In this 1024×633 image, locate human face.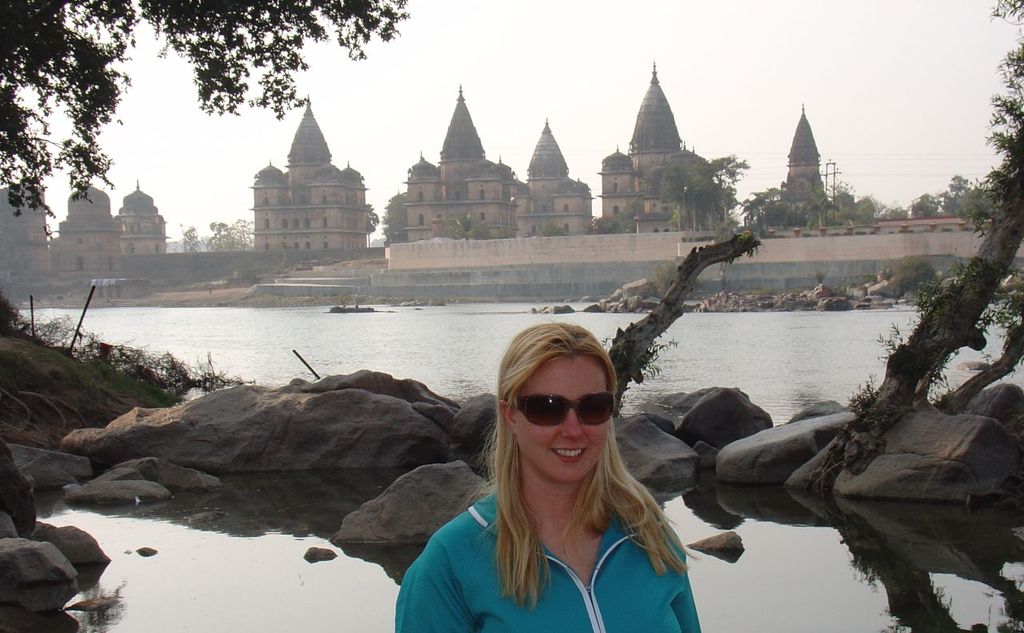
Bounding box: 515 354 607 483.
